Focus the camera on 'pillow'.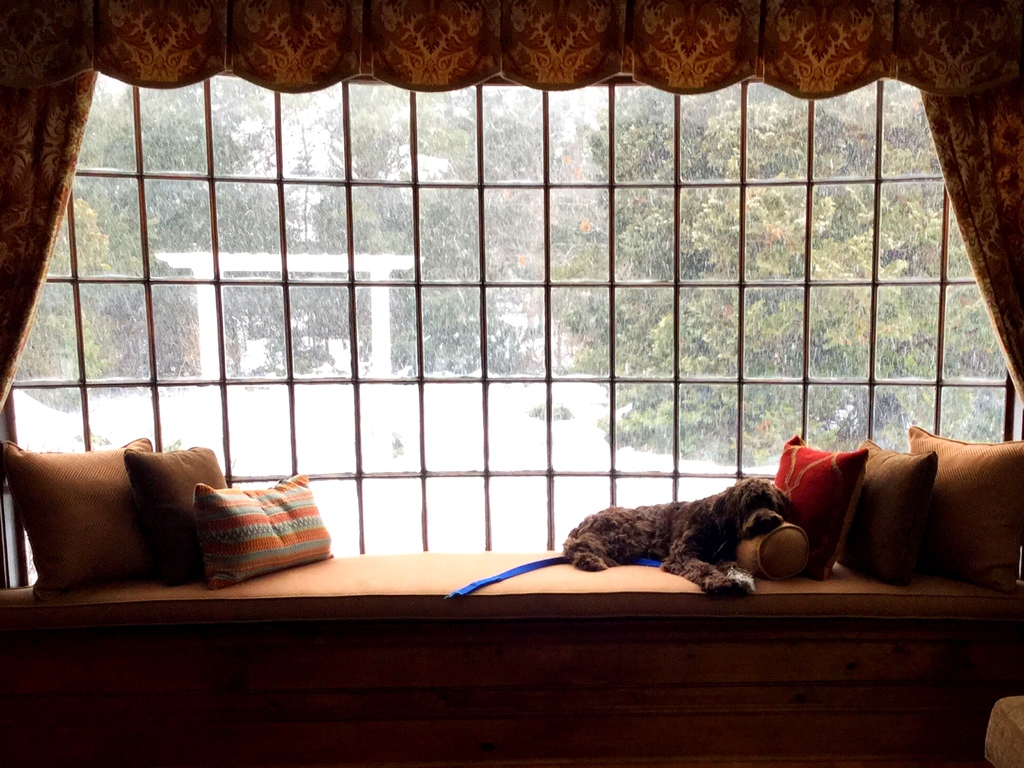
Focus region: <box>186,468,333,582</box>.
